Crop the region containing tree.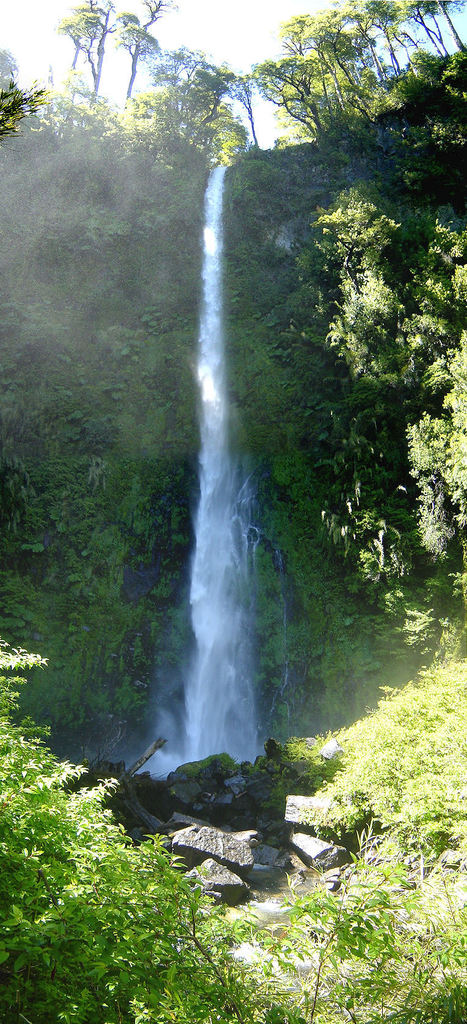
Crop region: BBox(313, 160, 457, 396).
